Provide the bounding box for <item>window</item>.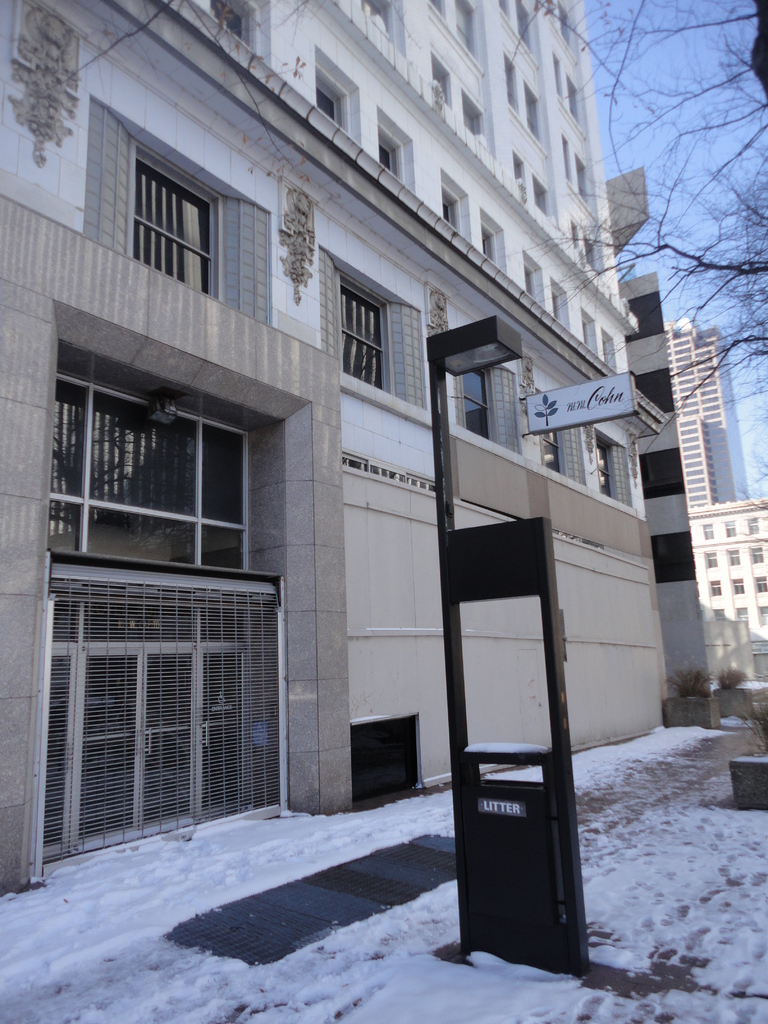
{"left": 502, "top": 58, "right": 519, "bottom": 114}.
